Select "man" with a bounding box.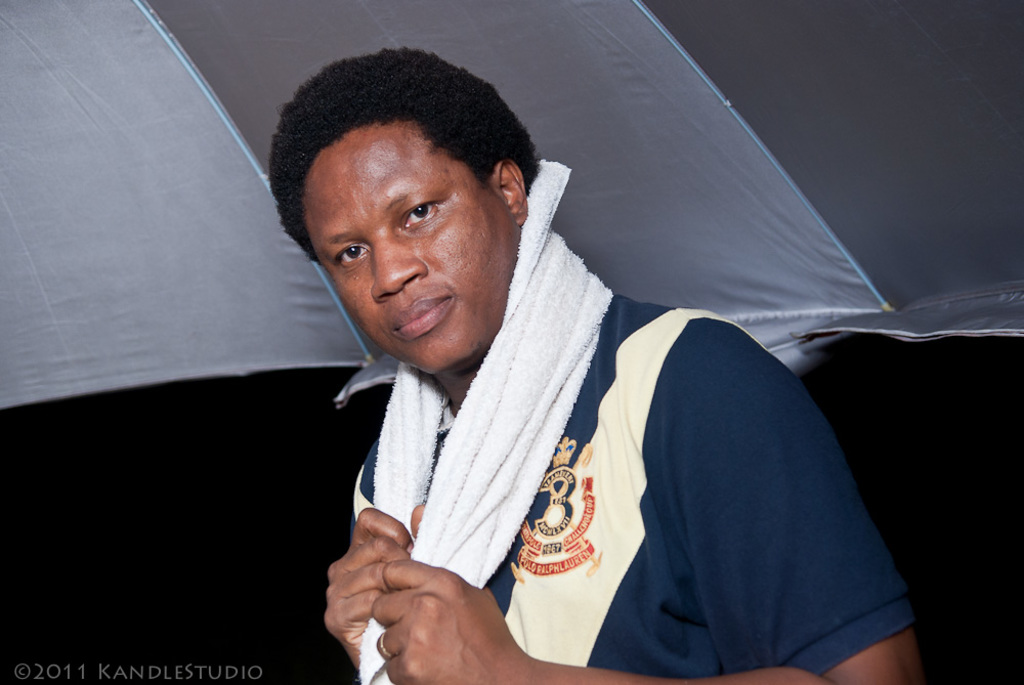
Rect(239, 50, 898, 672).
